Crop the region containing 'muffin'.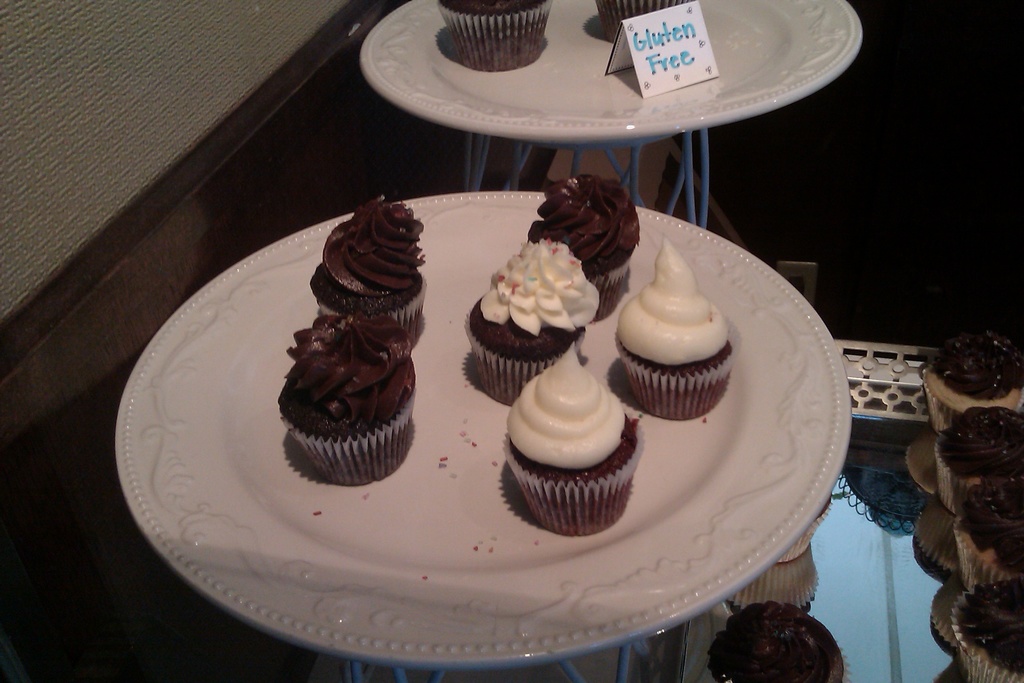
Crop region: (left=276, top=315, right=419, bottom=488).
